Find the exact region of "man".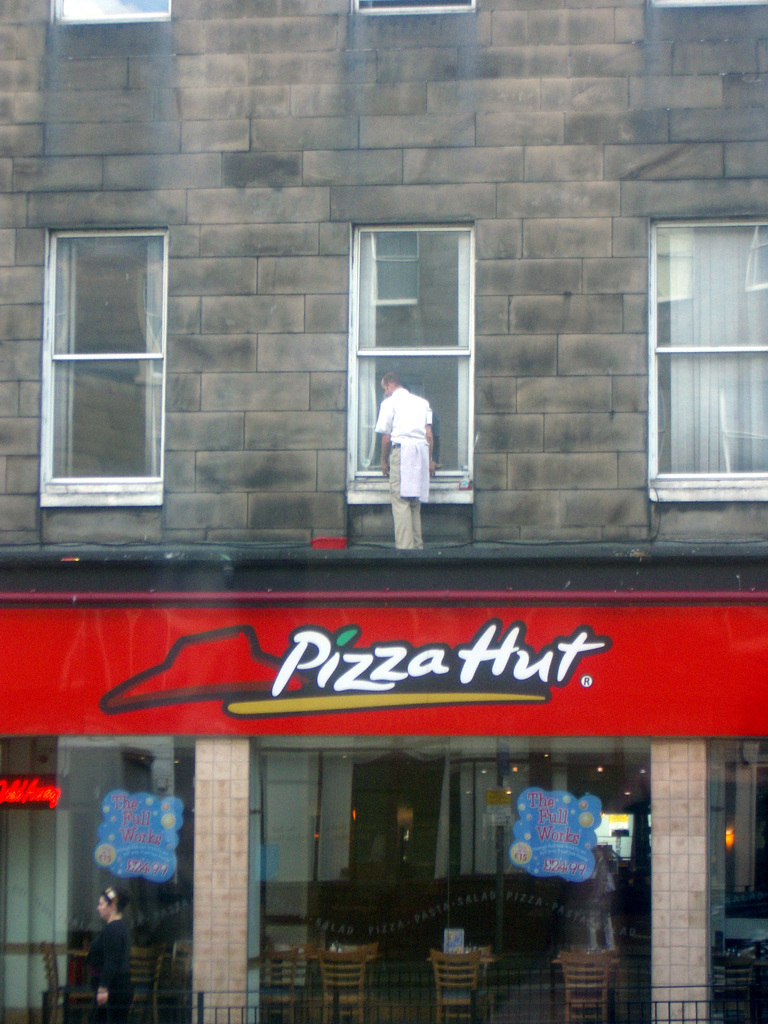
Exact region: BBox(353, 348, 453, 533).
